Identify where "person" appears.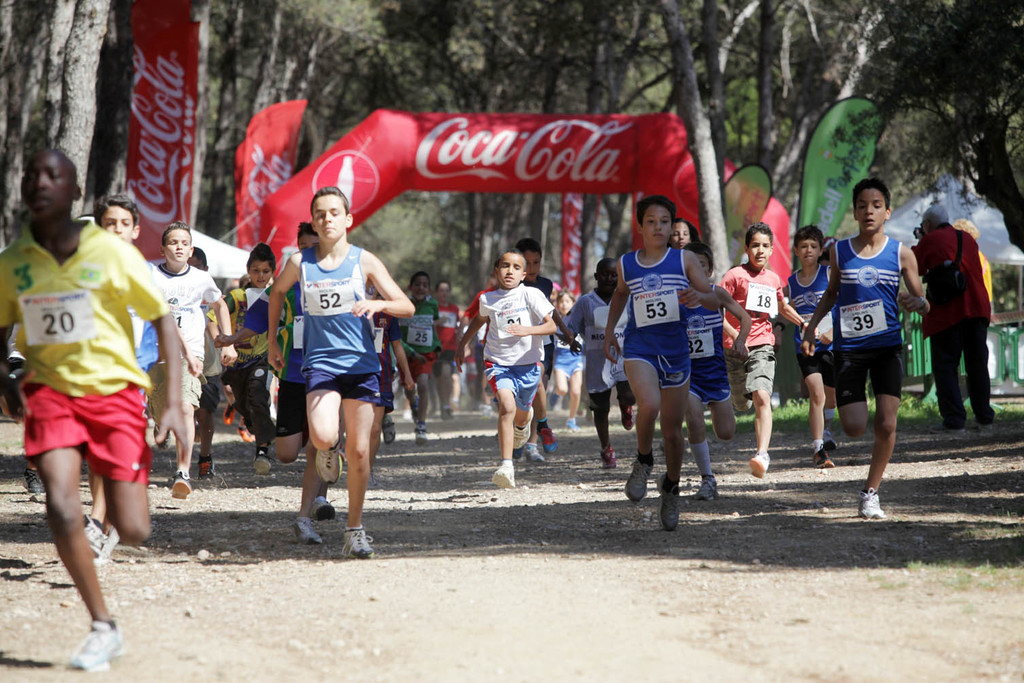
Appears at <bbox>683, 235, 752, 493</bbox>.
